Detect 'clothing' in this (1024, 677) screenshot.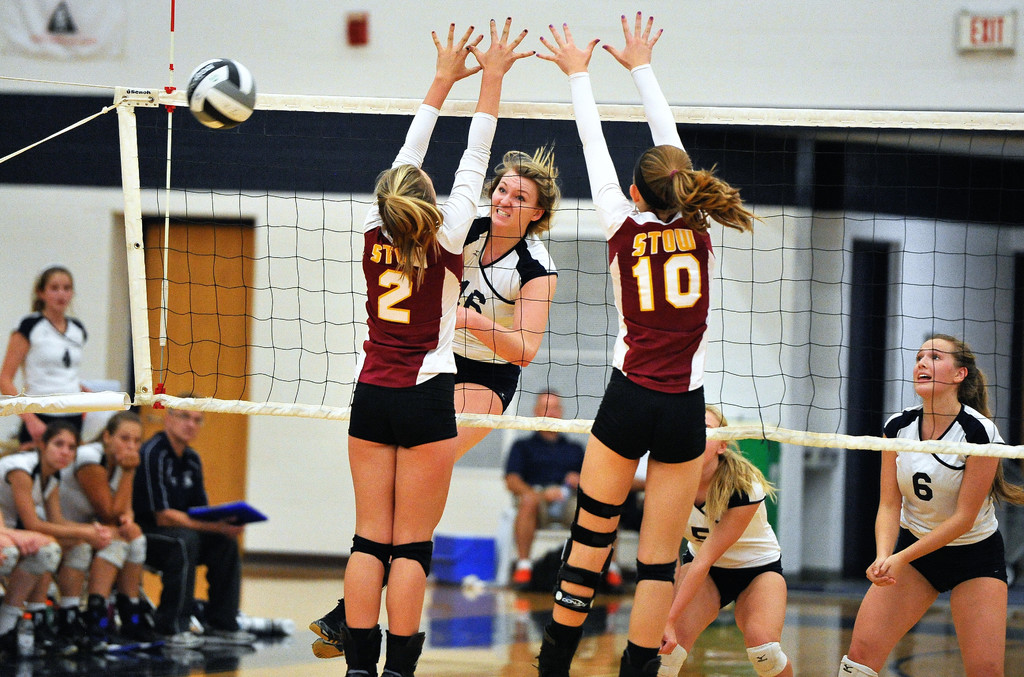
Detection: pyautogui.locateOnScreen(55, 447, 147, 566).
